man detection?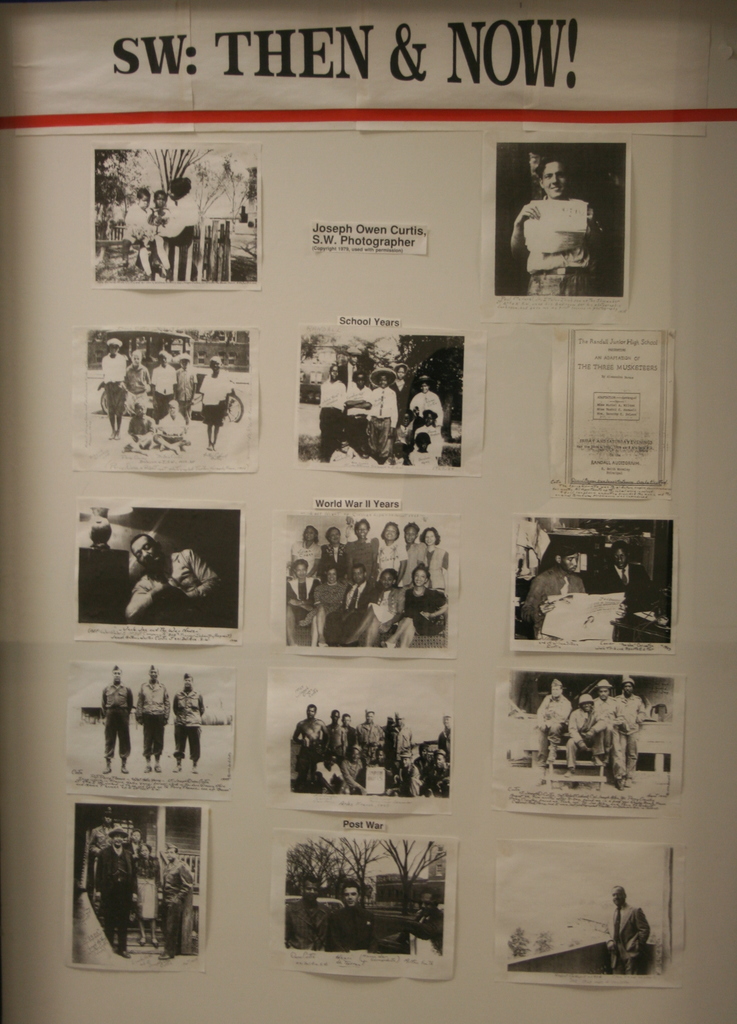
156 179 216 268
